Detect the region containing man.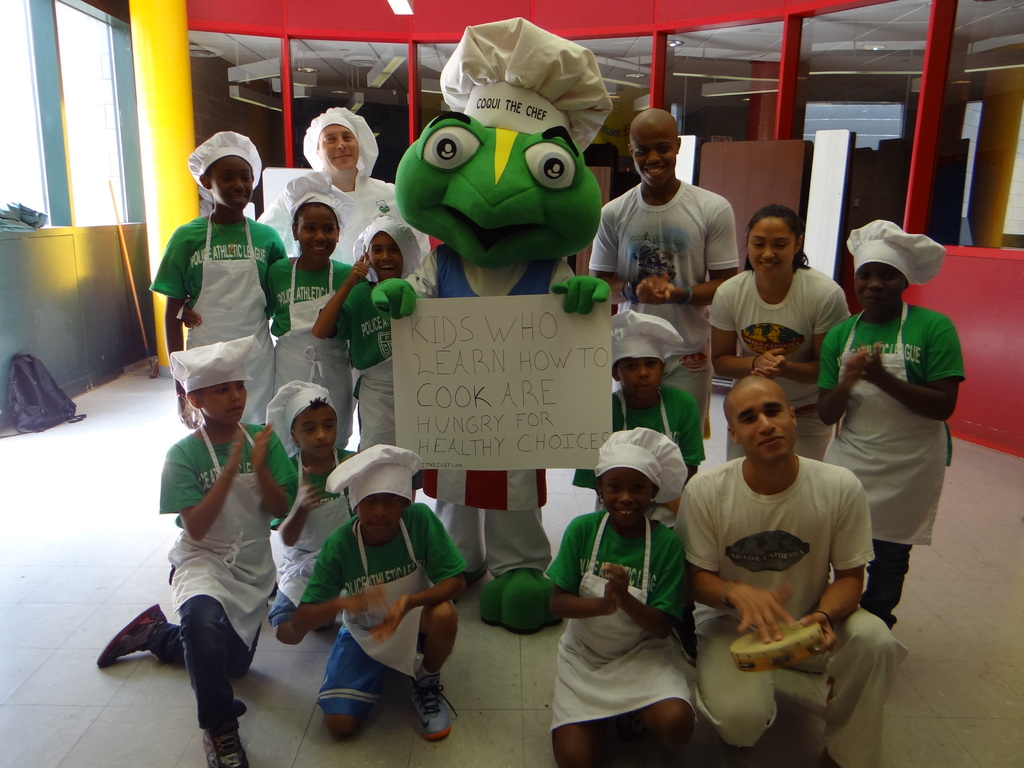
{"left": 817, "top": 218, "right": 967, "bottom": 646}.
